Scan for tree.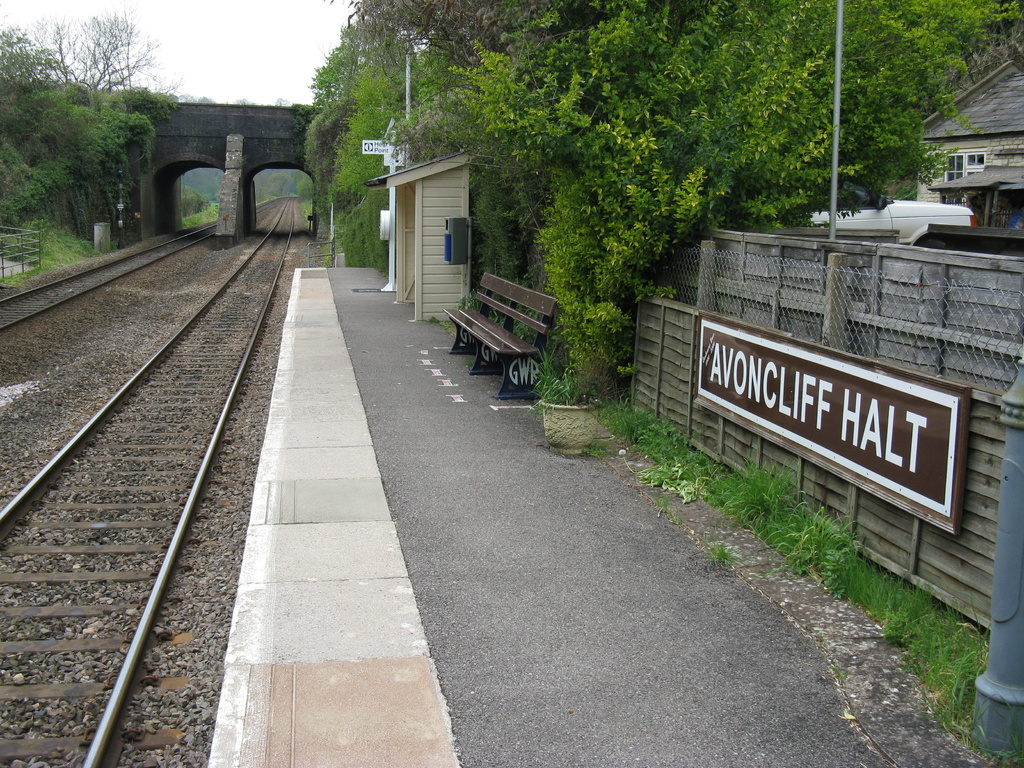
Scan result: 309, 20, 367, 187.
